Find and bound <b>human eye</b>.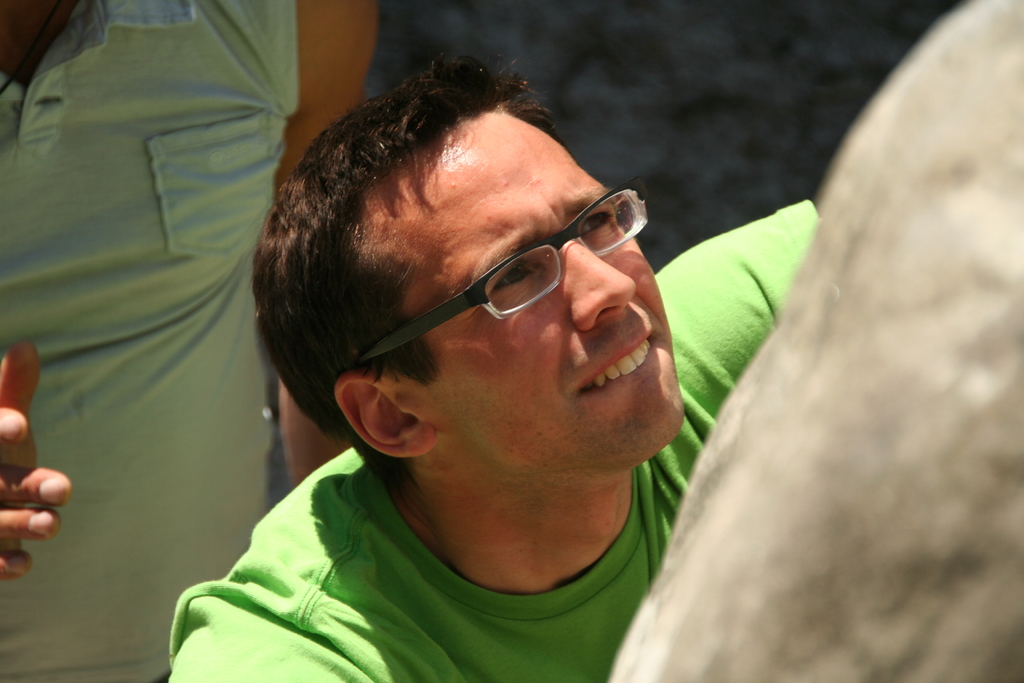
Bound: detection(580, 208, 621, 236).
